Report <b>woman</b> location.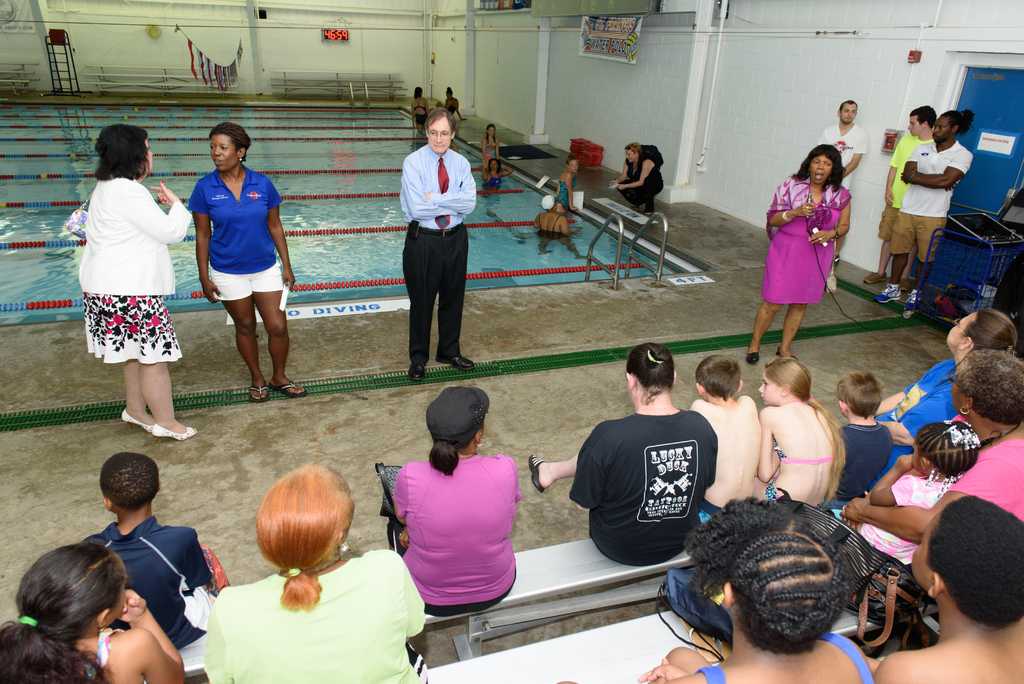
Report: (left=184, top=131, right=290, bottom=400).
